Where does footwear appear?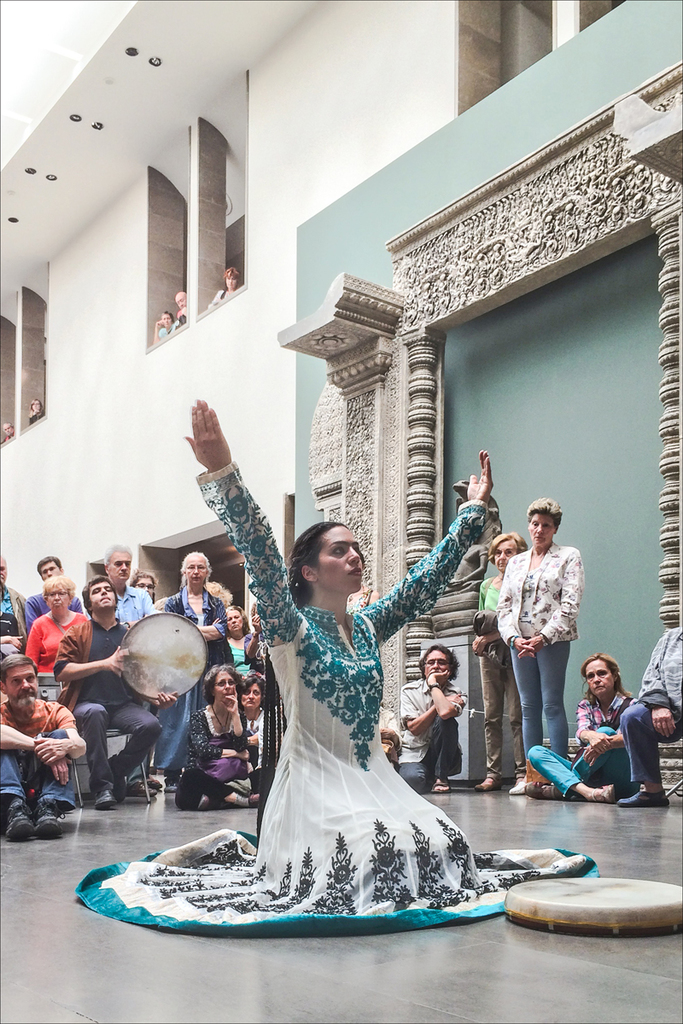
Appears at 524 783 563 800.
